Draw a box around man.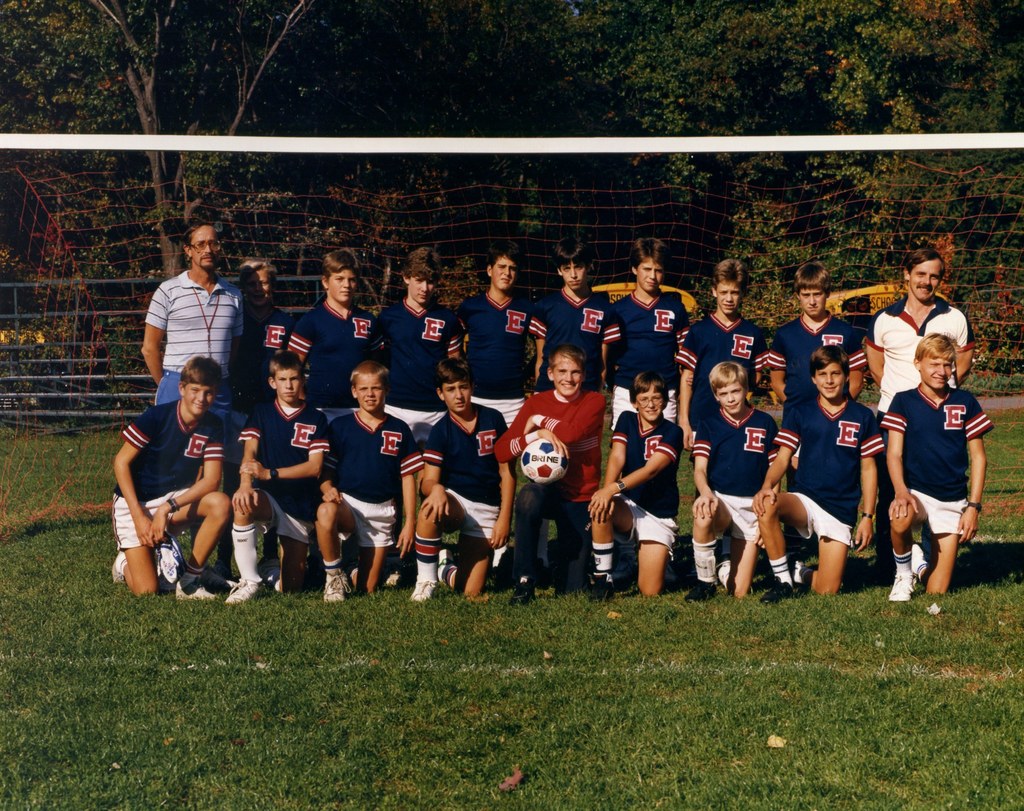
752:343:886:606.
